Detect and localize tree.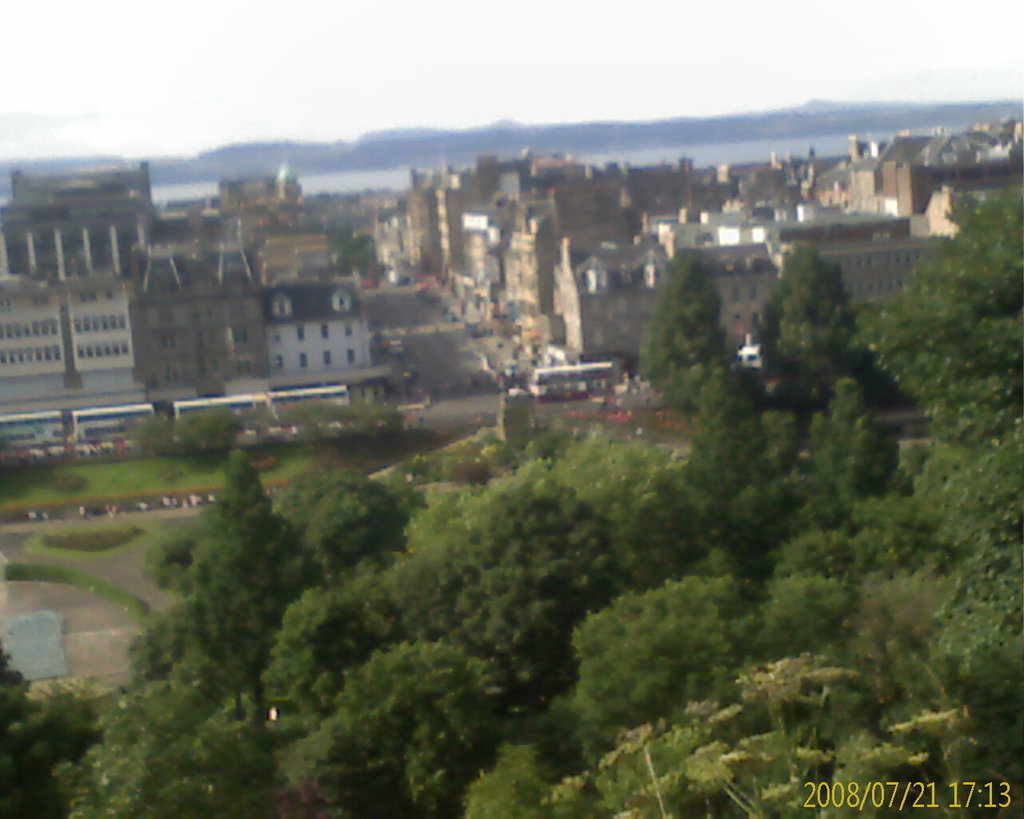
Localized at x1=766 y1=245 x2=862 y2=385.
